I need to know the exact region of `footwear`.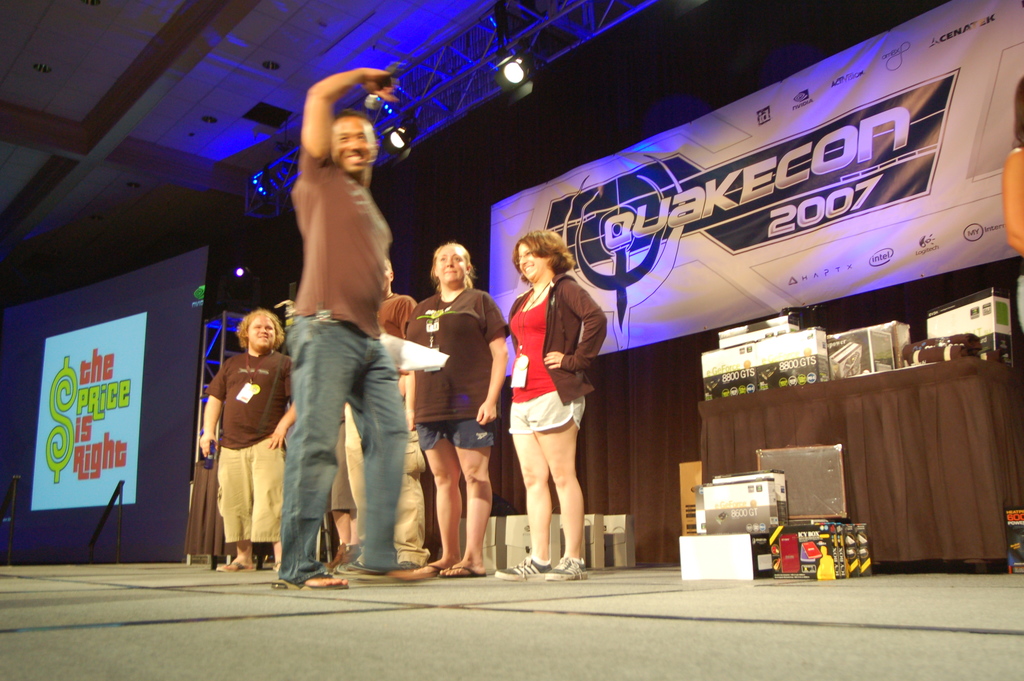
Region: {"left": 499, "top": 559, "right": 548, "bottom": 579}.
